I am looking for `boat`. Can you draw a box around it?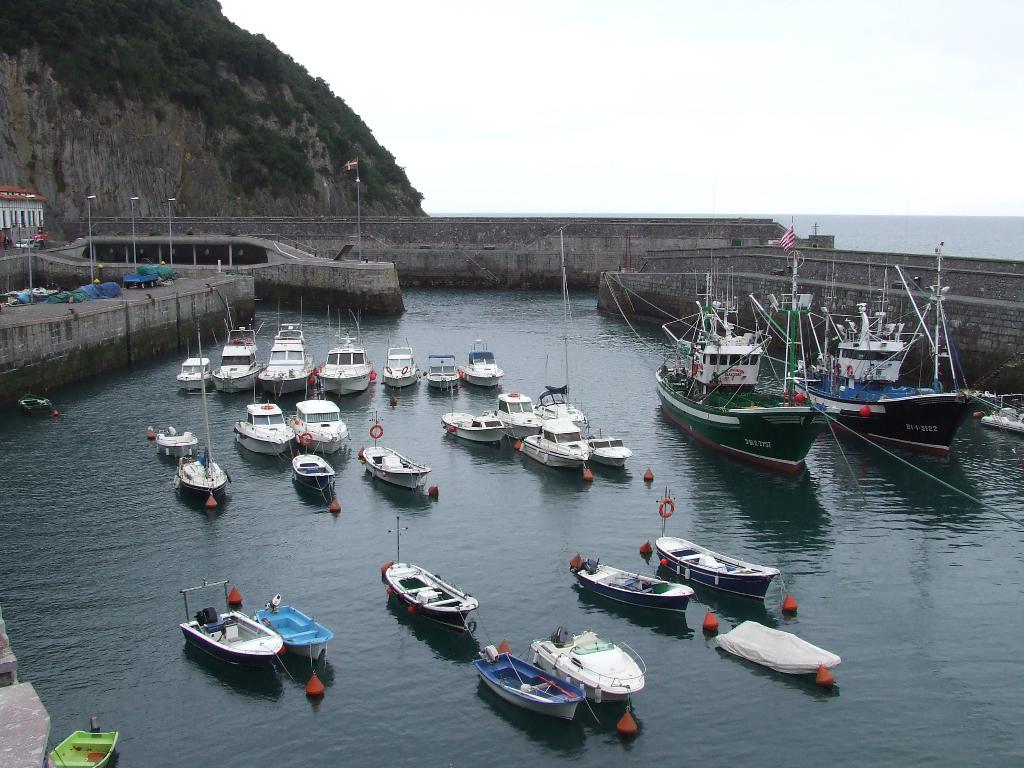
Sure, the bounding box is rect(384, 351, 412, 385).
